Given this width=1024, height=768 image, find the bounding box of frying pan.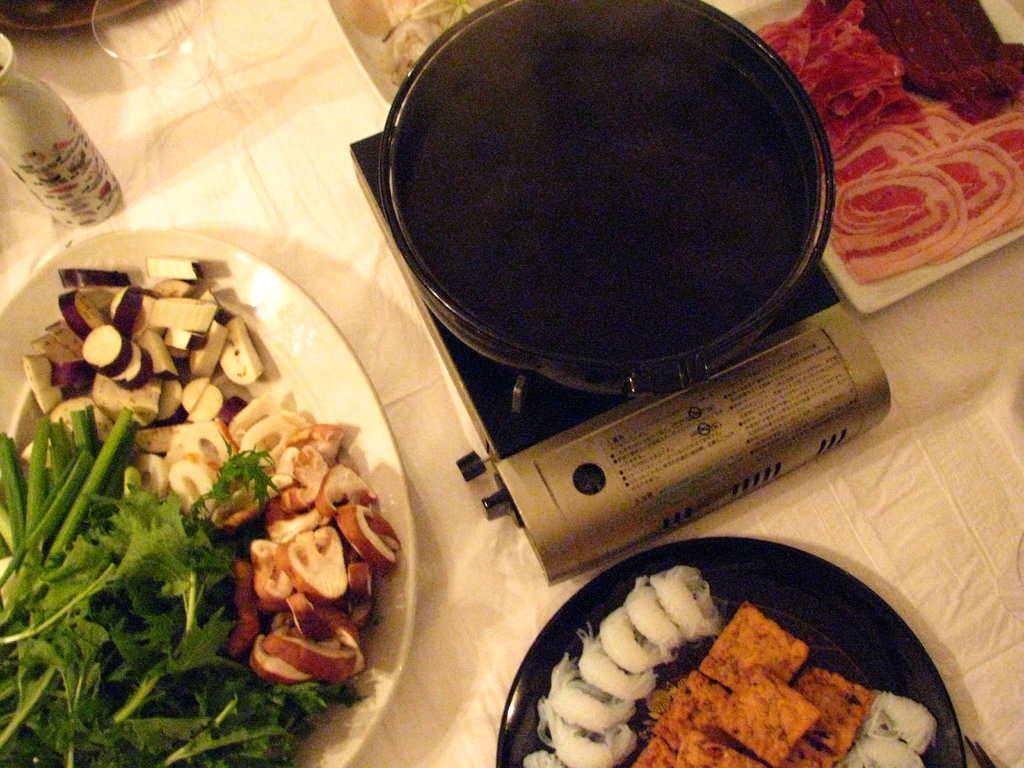
376, 0, 838, 388.
